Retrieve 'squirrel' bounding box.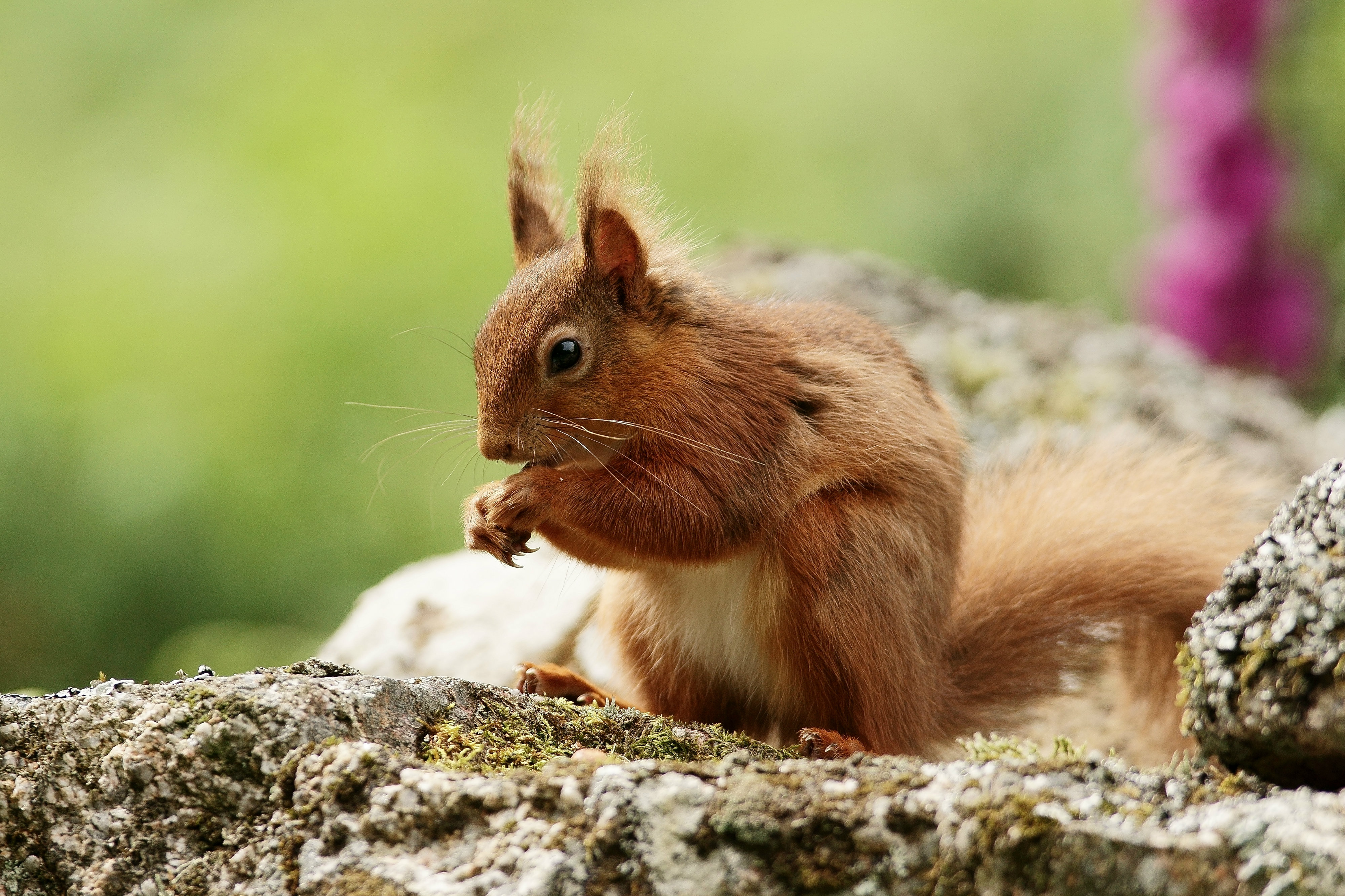
Bounding box: x1=116 y1=24 x2=431 y2=256.
